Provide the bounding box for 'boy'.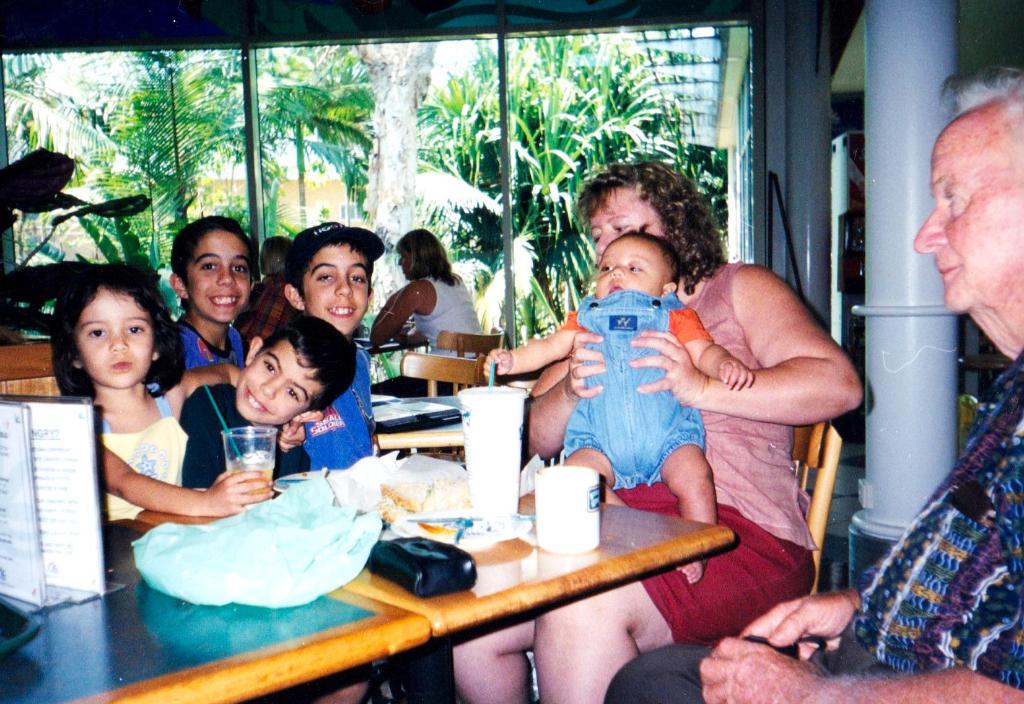
<box>164,210,266,379</box>.
